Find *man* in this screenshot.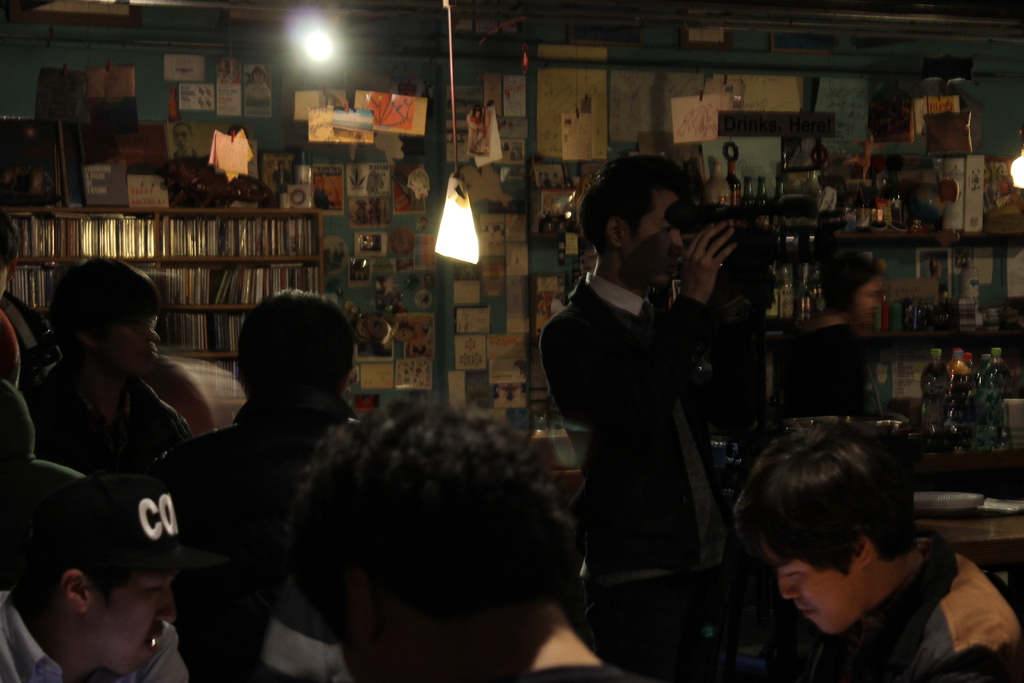
The bounding box for *man* is select_region(0, 215, 54, 383).
